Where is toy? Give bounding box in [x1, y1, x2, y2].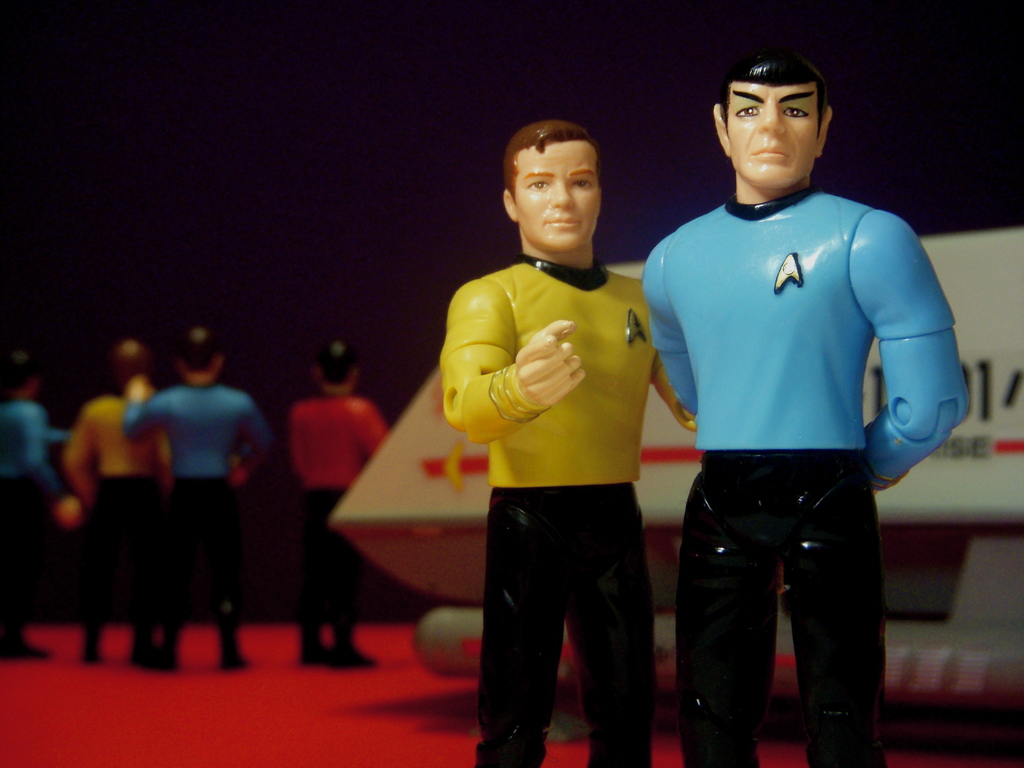
[324, 229, 1023, 745].
